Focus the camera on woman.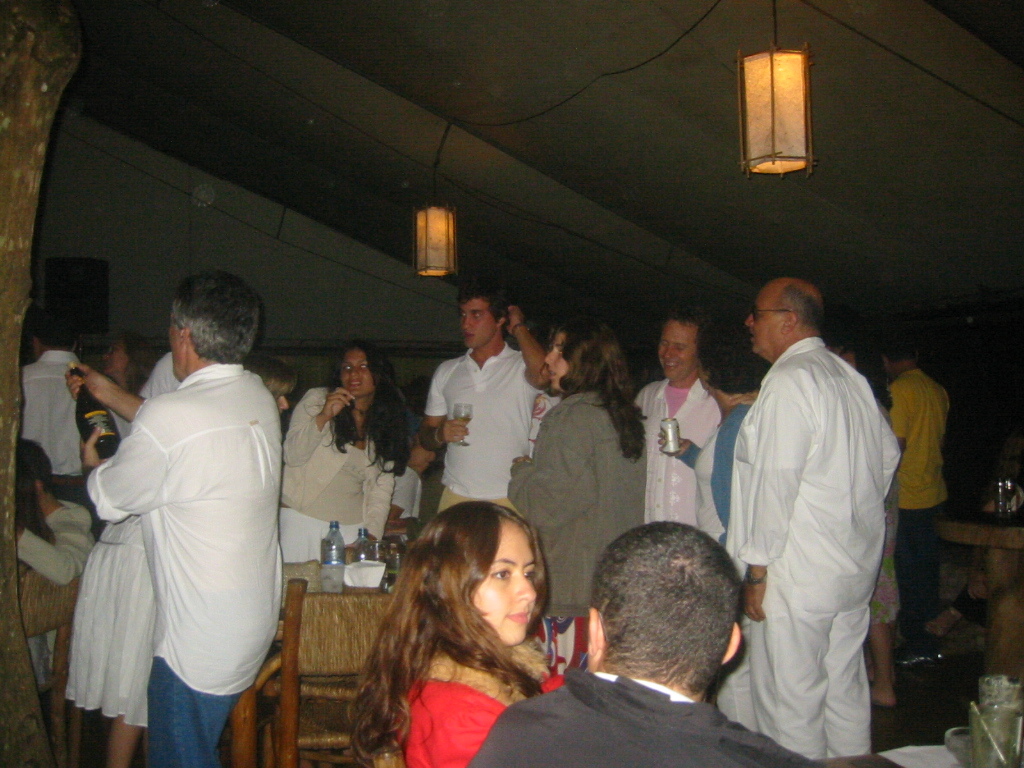
Focus region: [left=327, top=499, right=597, bottom=764].
